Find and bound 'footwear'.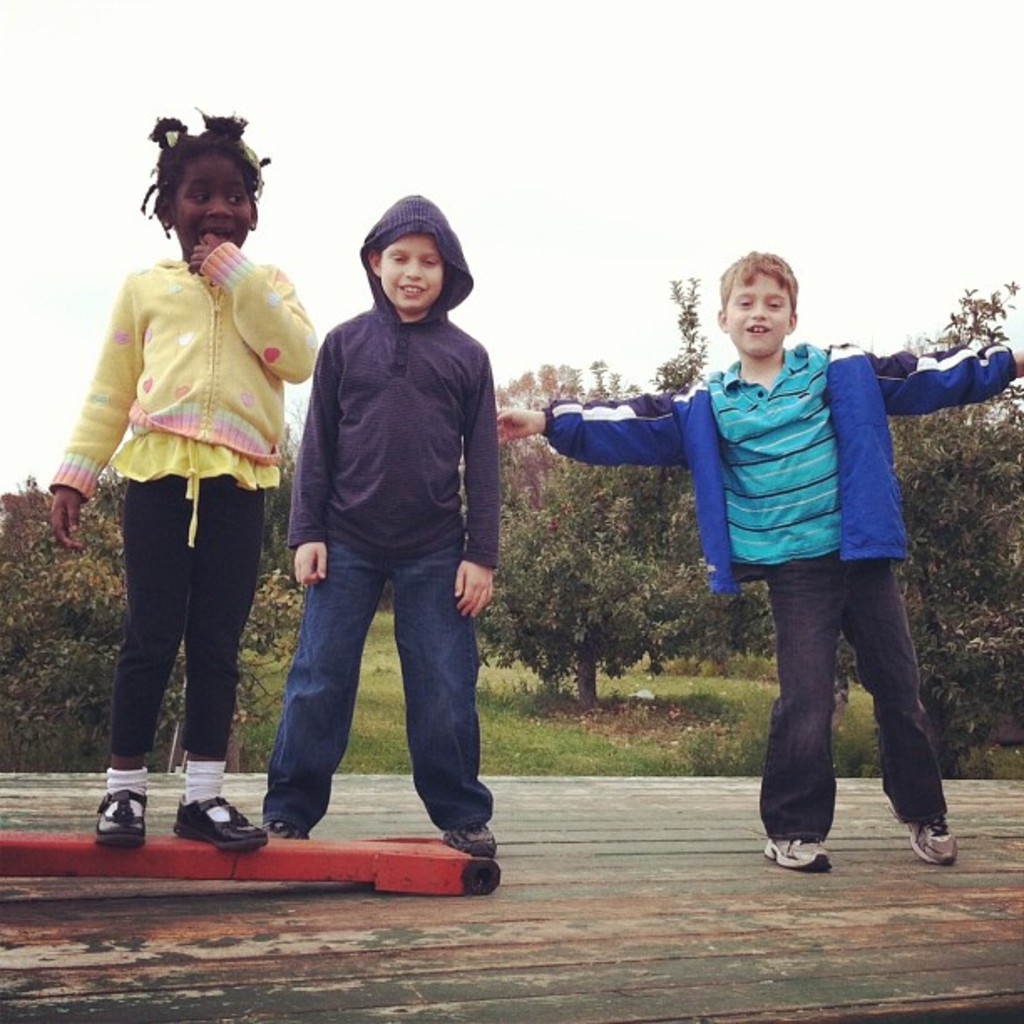
Bound: locate(92, 781, 152, 838).
